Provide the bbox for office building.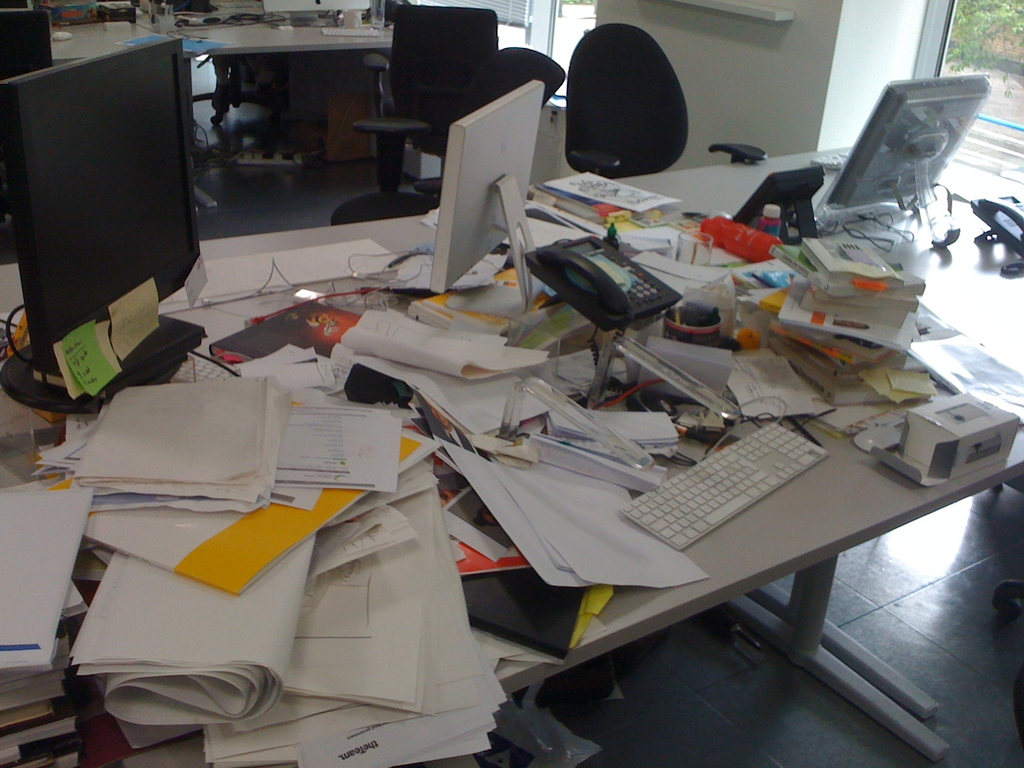
l=0, t=0, r=1023, b=767.
